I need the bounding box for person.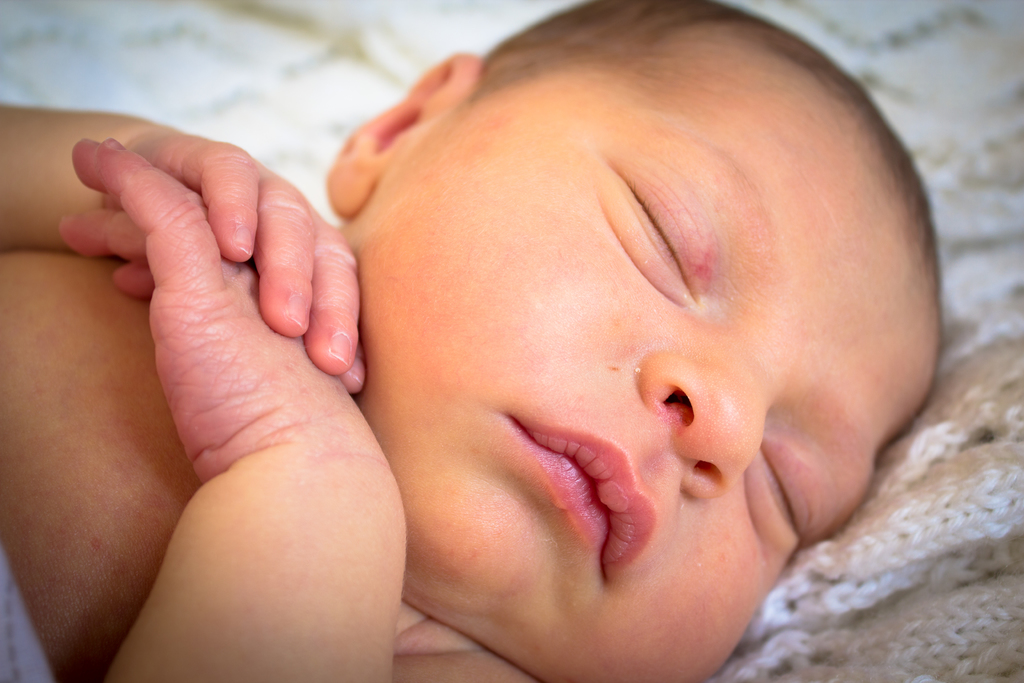
Here it is: detection(0, 0, 956, 682).
